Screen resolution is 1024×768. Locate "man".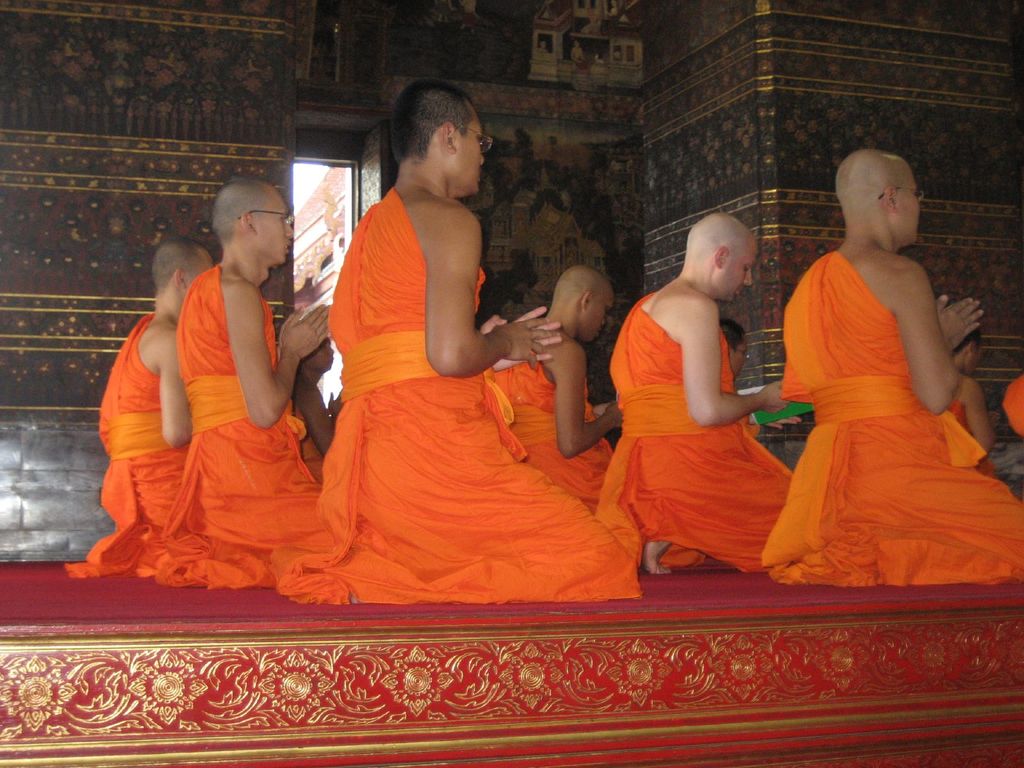
bbox=(291, 337, 341, 464).
